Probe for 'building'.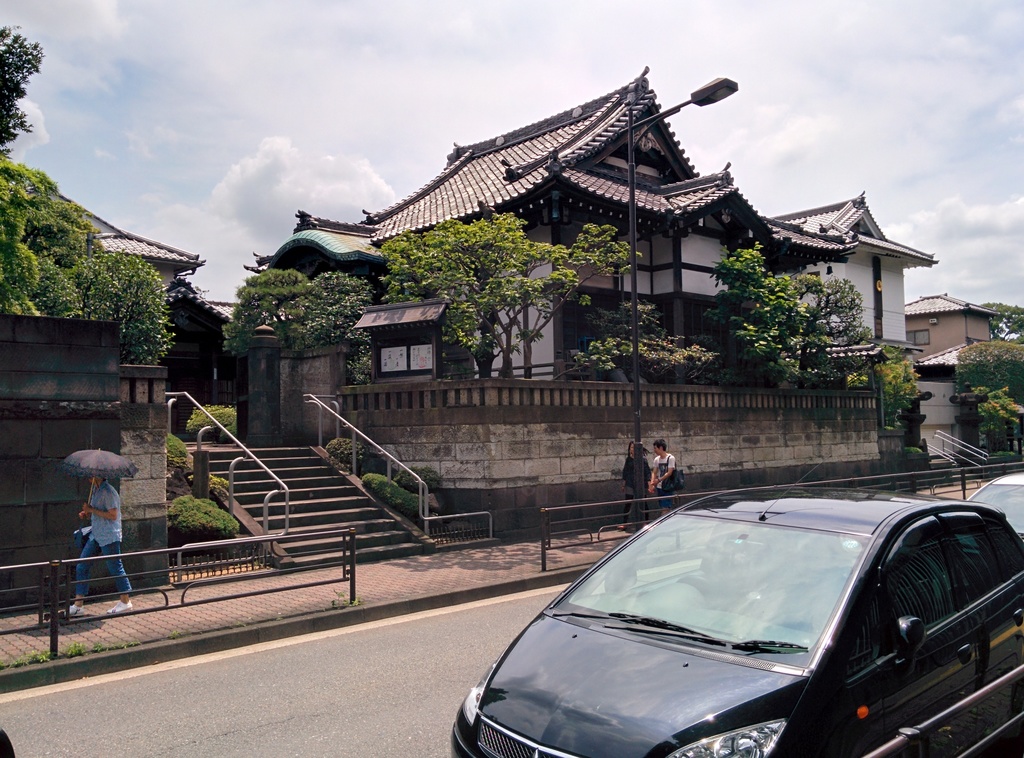
Probe result: (251, 65, 932, 383).
